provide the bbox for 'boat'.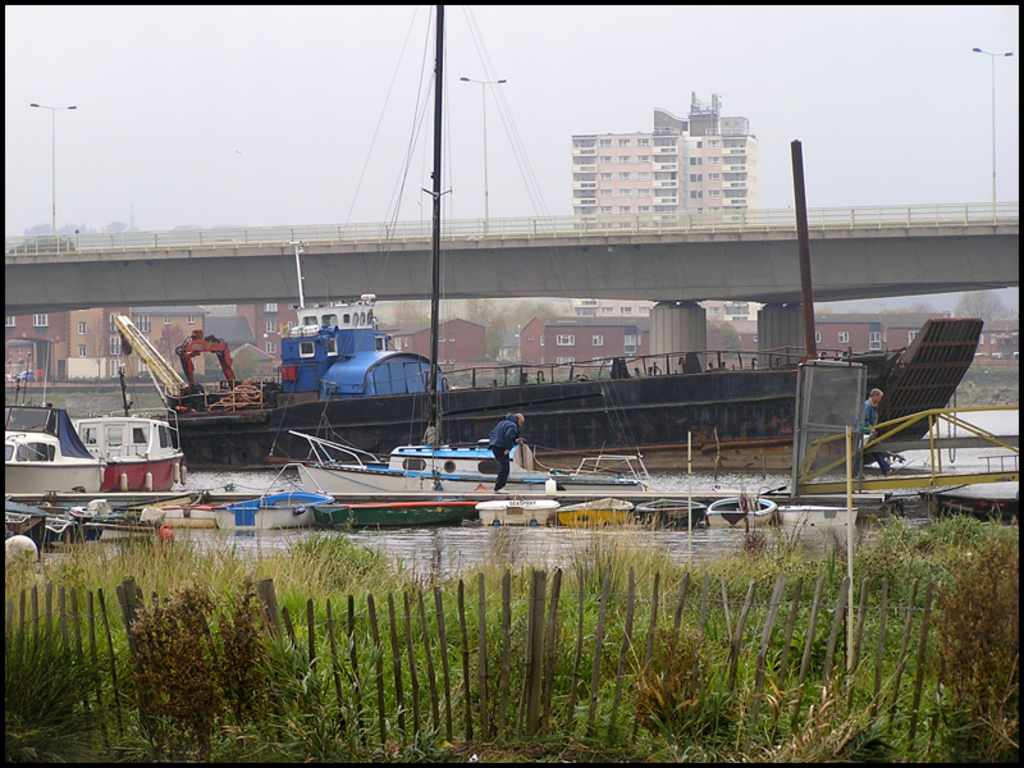
261/0/636/490.
